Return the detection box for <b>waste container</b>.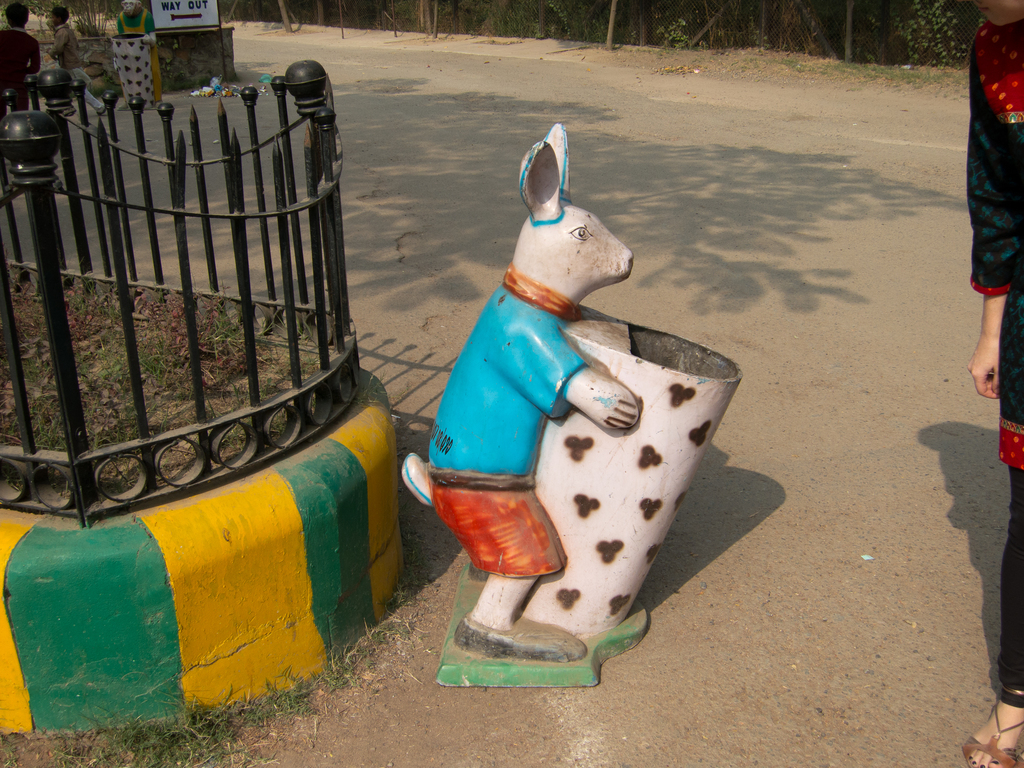
(108, 0, 160, 113).
